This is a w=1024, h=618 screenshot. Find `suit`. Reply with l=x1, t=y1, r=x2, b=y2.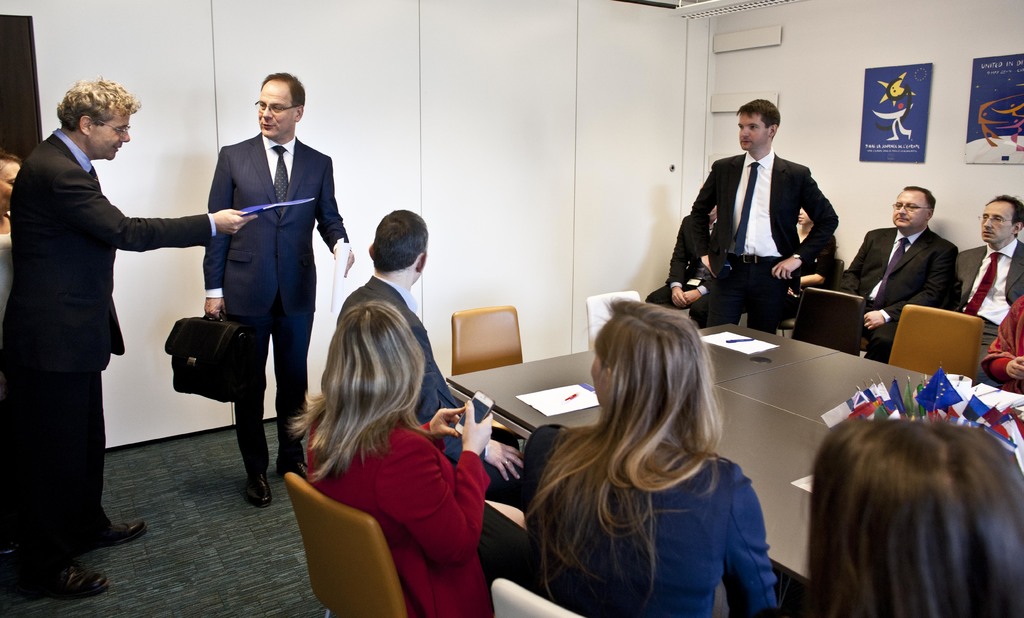
l=324, t=272, r=528, b=509.
